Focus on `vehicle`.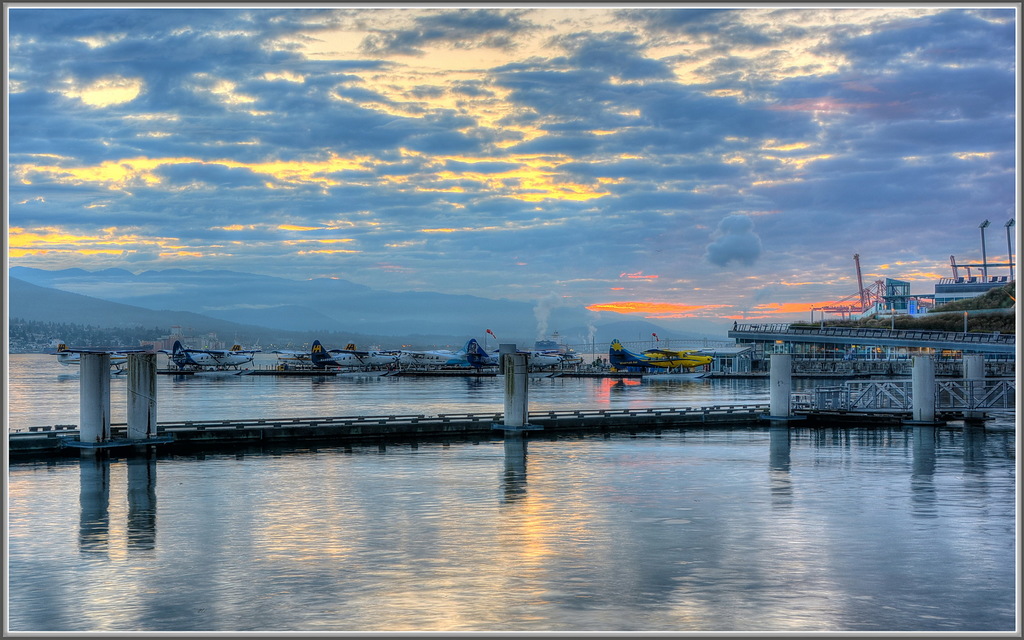
Focused at <bbox>155, 342, 263, 375</bbox>.
